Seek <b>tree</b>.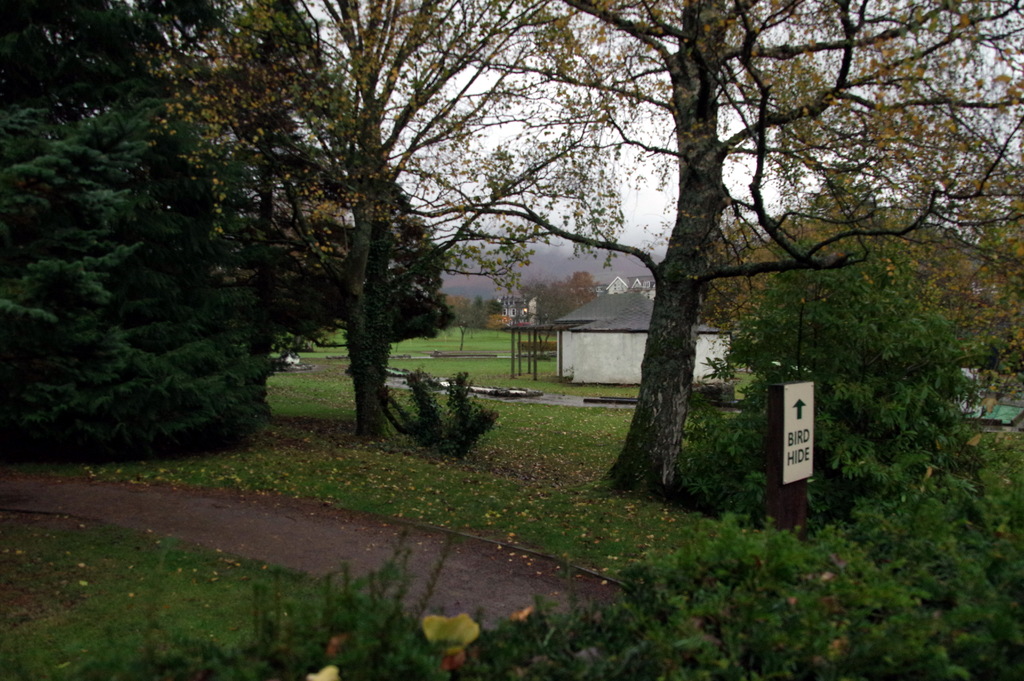
518 283 549 306.
